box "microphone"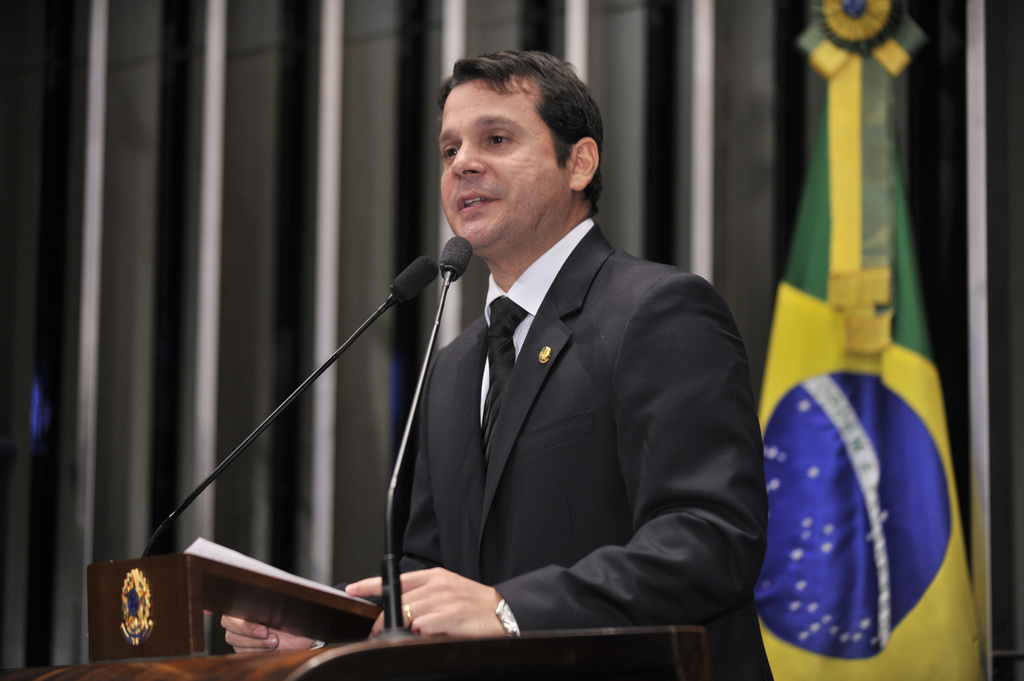
bbox=(139, 246, 440, 558)
